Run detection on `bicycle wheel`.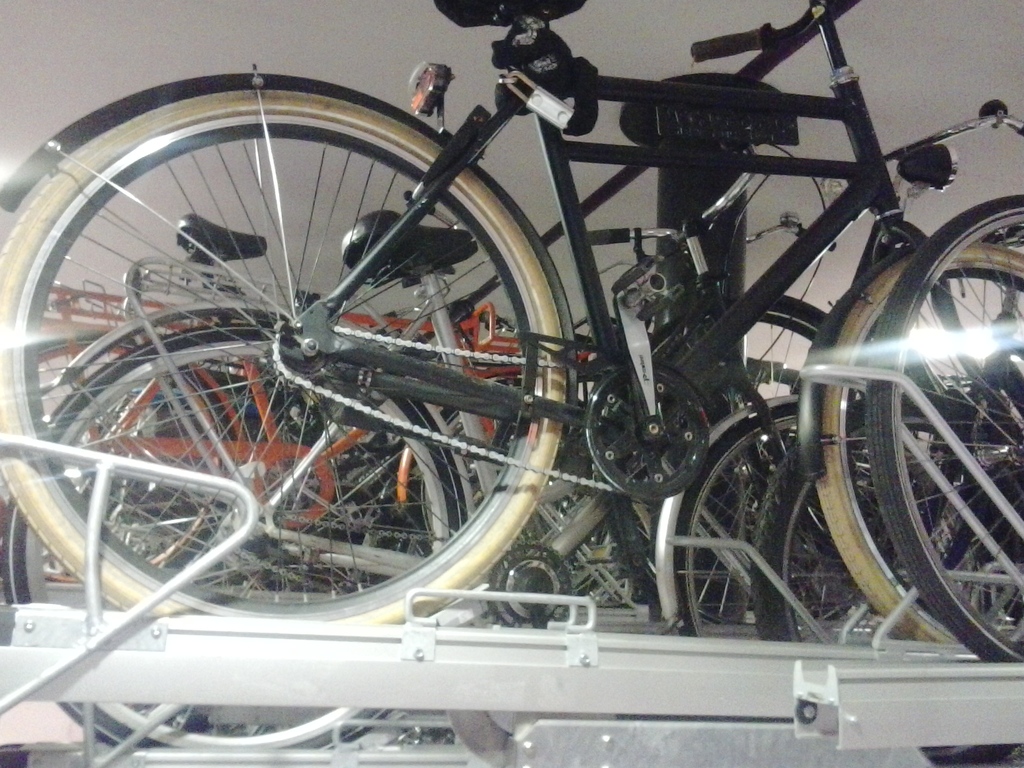
Result: bbox=[0, 326, 474, 767].
